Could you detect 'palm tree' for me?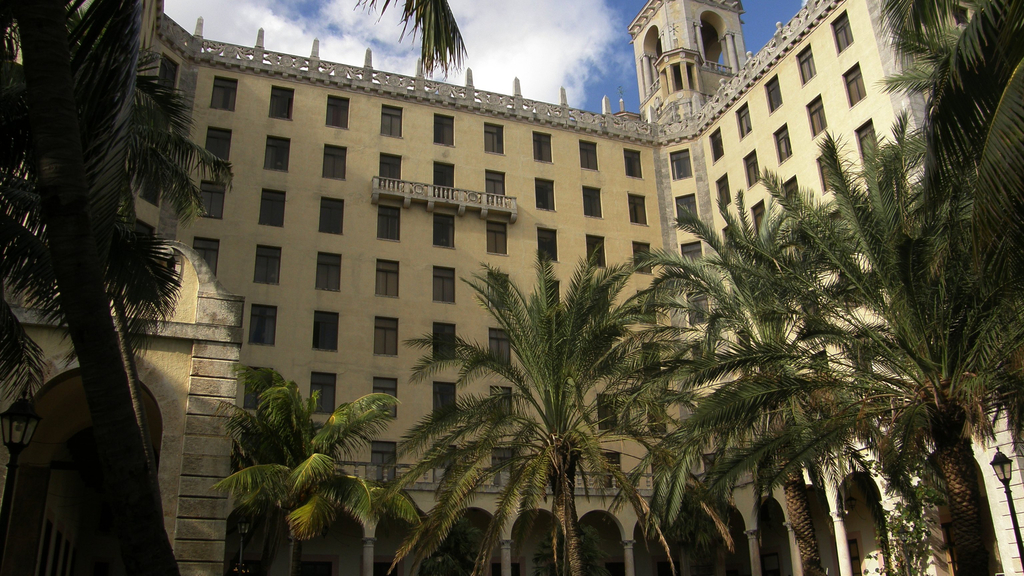
Detection result: bbox=(417, 260, 609, 570).
